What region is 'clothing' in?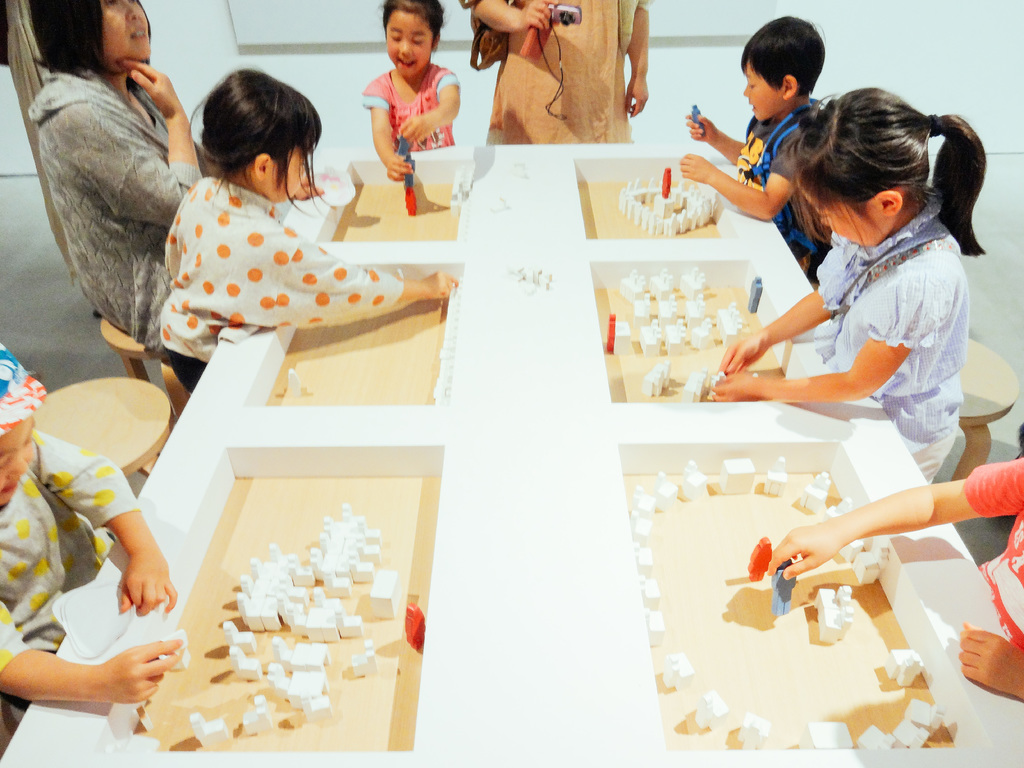
Rect(826, 191, 969, 484).
